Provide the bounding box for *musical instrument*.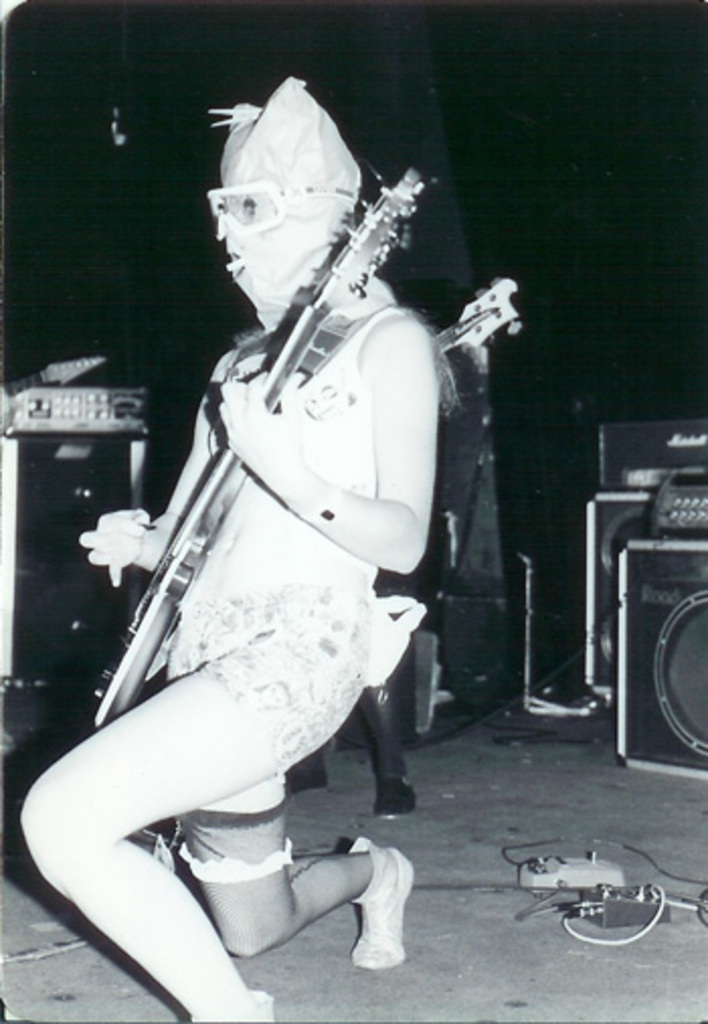
bbox(427, 261, 520, 395).
